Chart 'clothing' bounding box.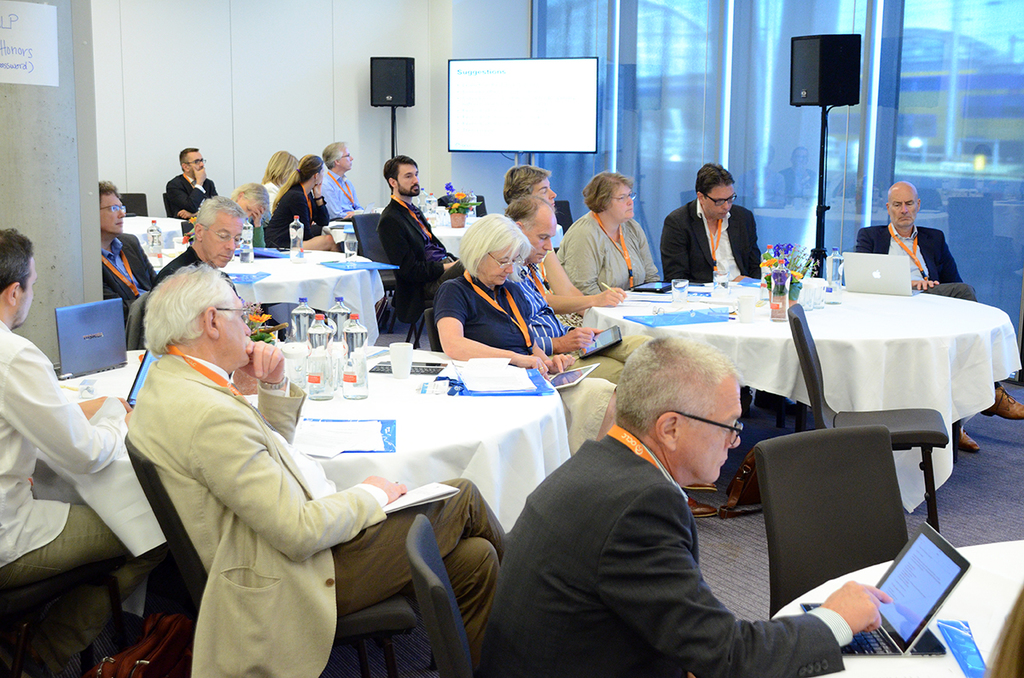
Charted: 320,171,369,223.
